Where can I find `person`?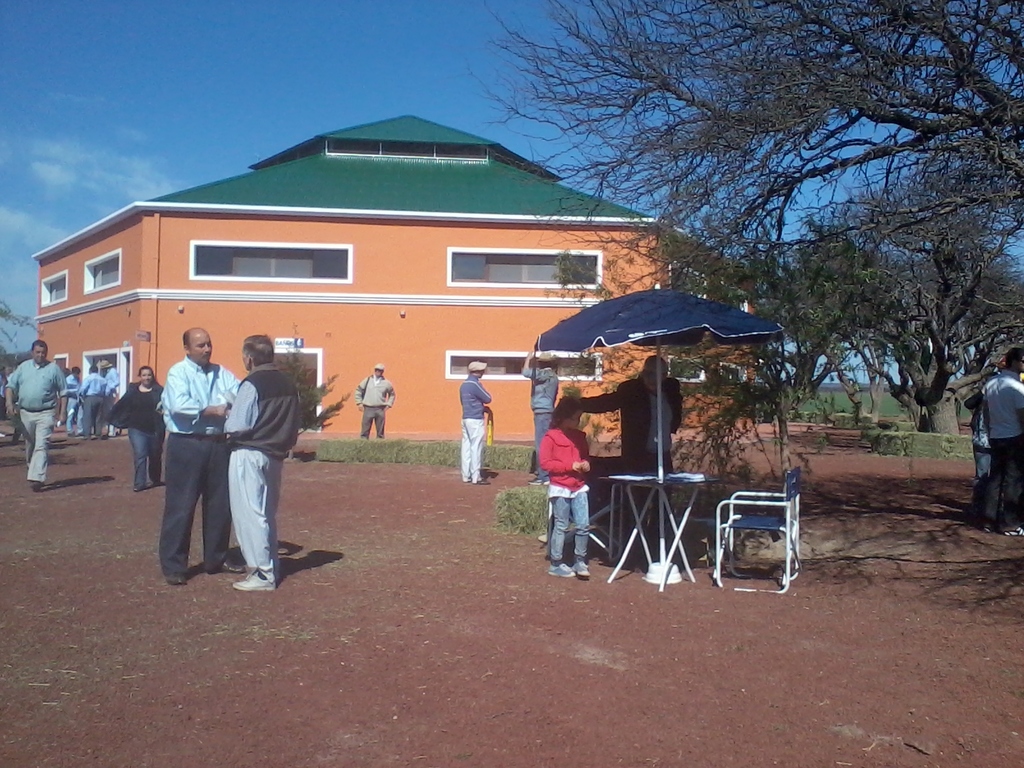
You can find it at l=105, t=366, r=163, b=491.
